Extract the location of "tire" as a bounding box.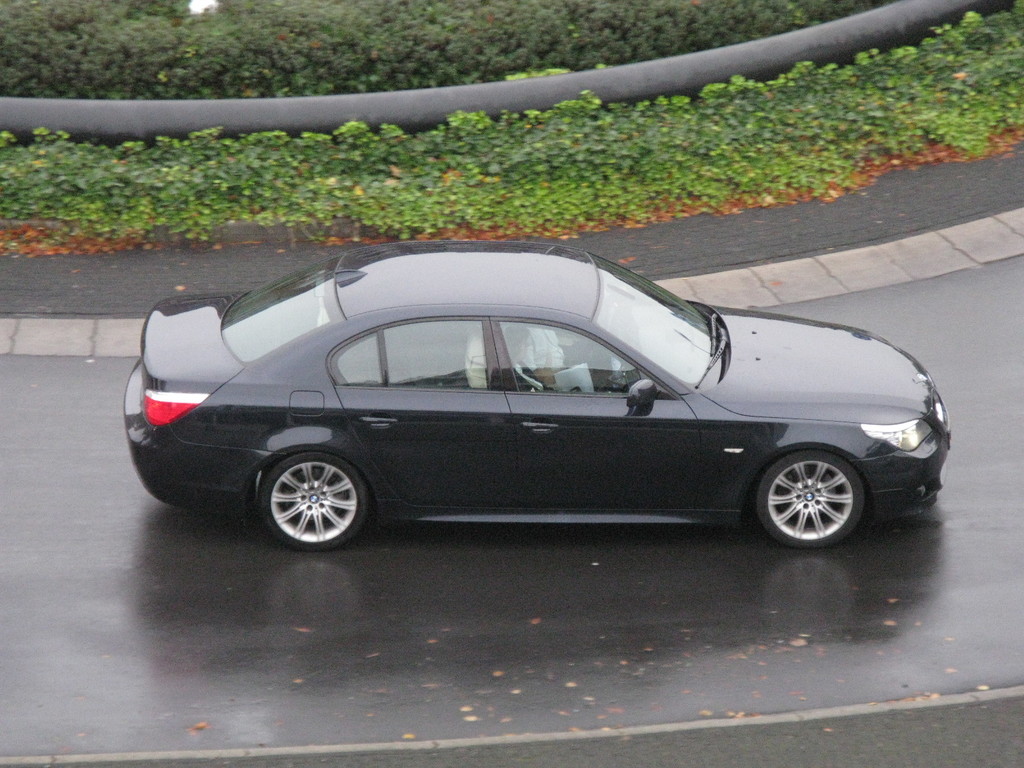
box(255, 450, 374, 553).
